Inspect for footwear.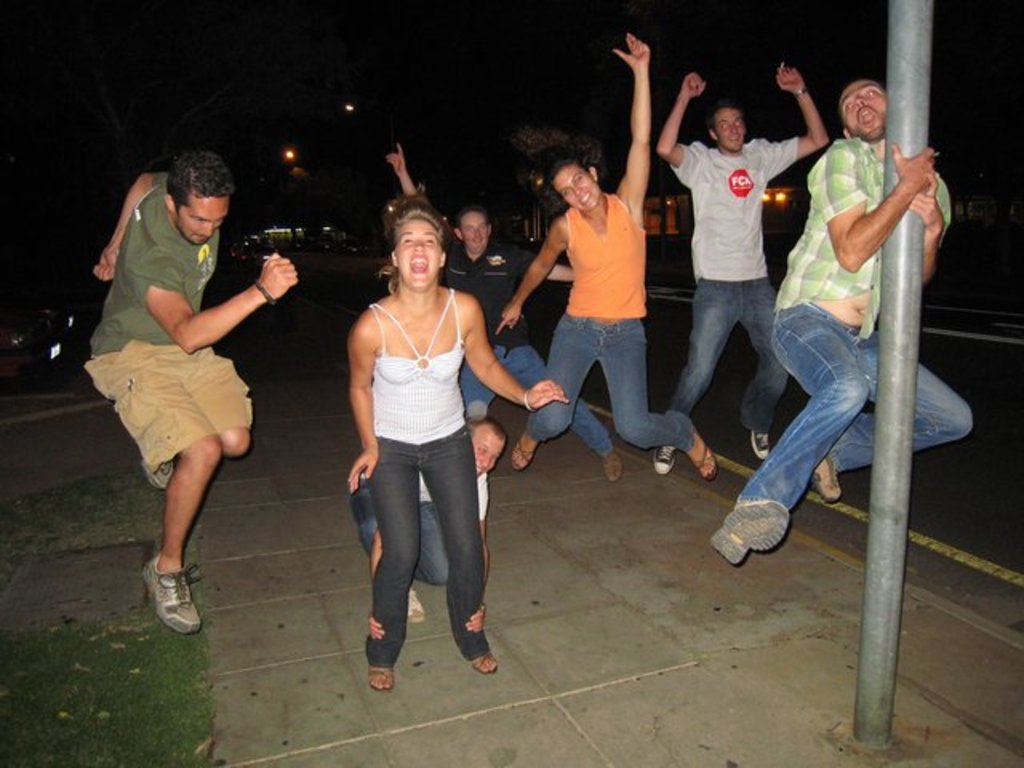
Inspection: (x1=749, y1=429, x2=773, y2=467).
